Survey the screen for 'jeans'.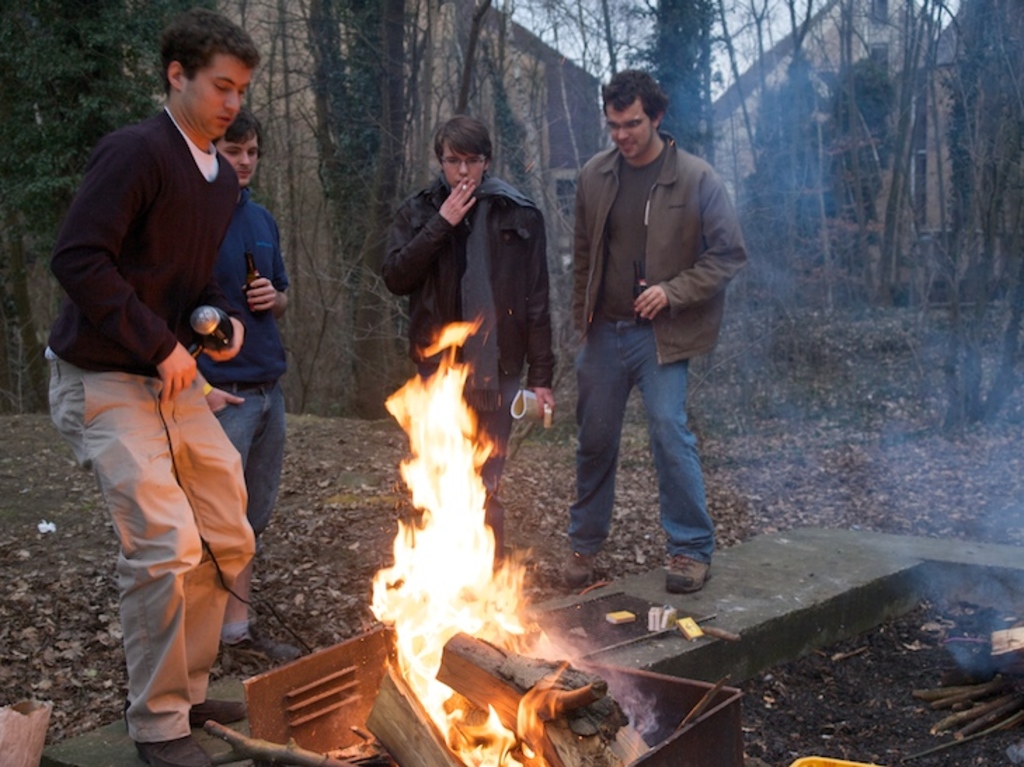
Survey found: 561:317:720:590.
